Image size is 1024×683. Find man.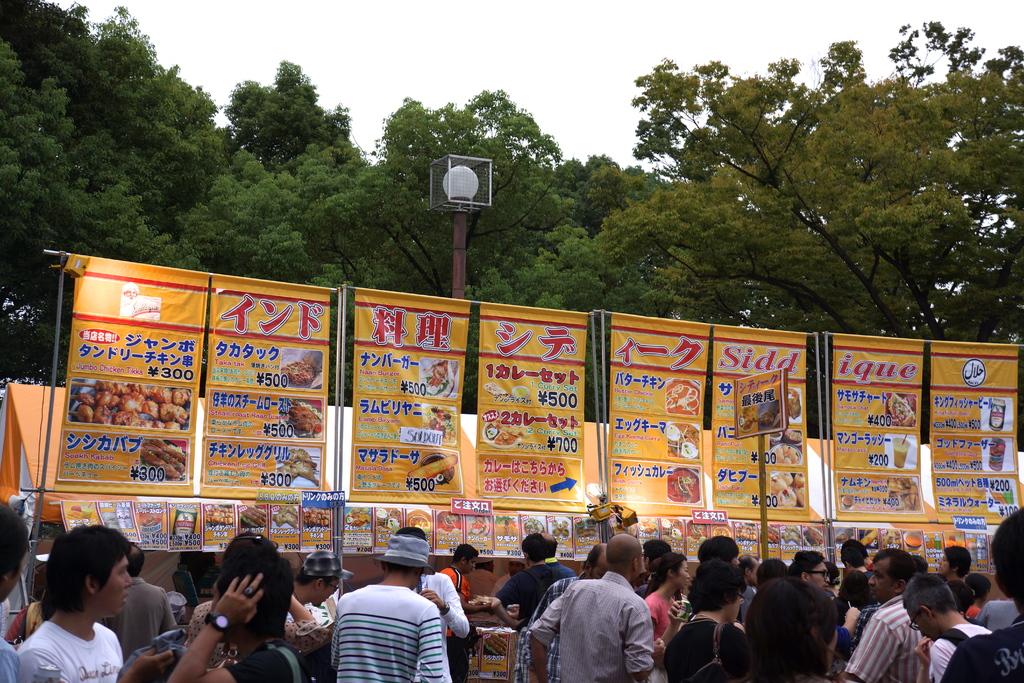
{"left": 328, "top": 538, "right": 440, "bottom": 682}.
